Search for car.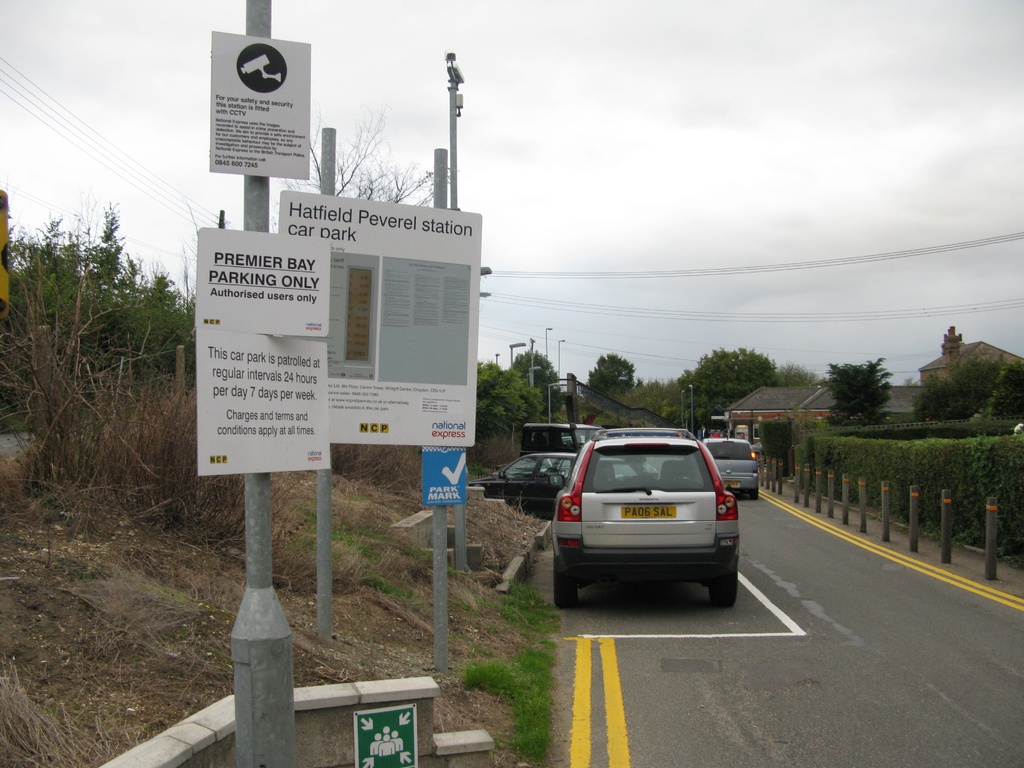
Found at [701, 431, 765, 498].
